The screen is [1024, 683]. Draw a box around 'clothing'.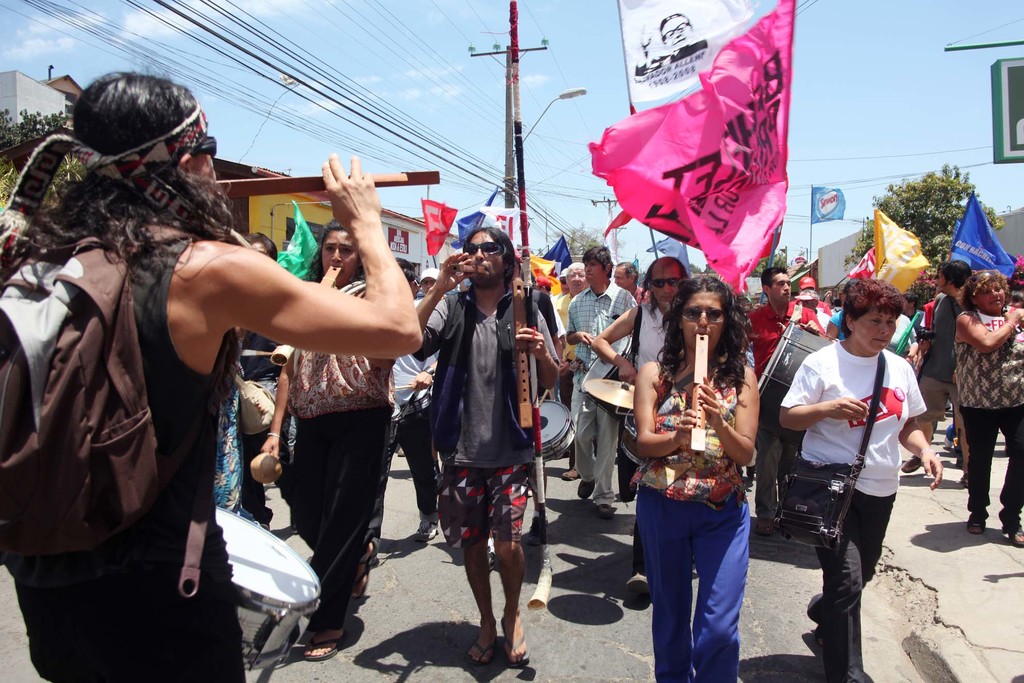
{"left": 236, "top": 432, "right": 271, "bottom": 518}.
